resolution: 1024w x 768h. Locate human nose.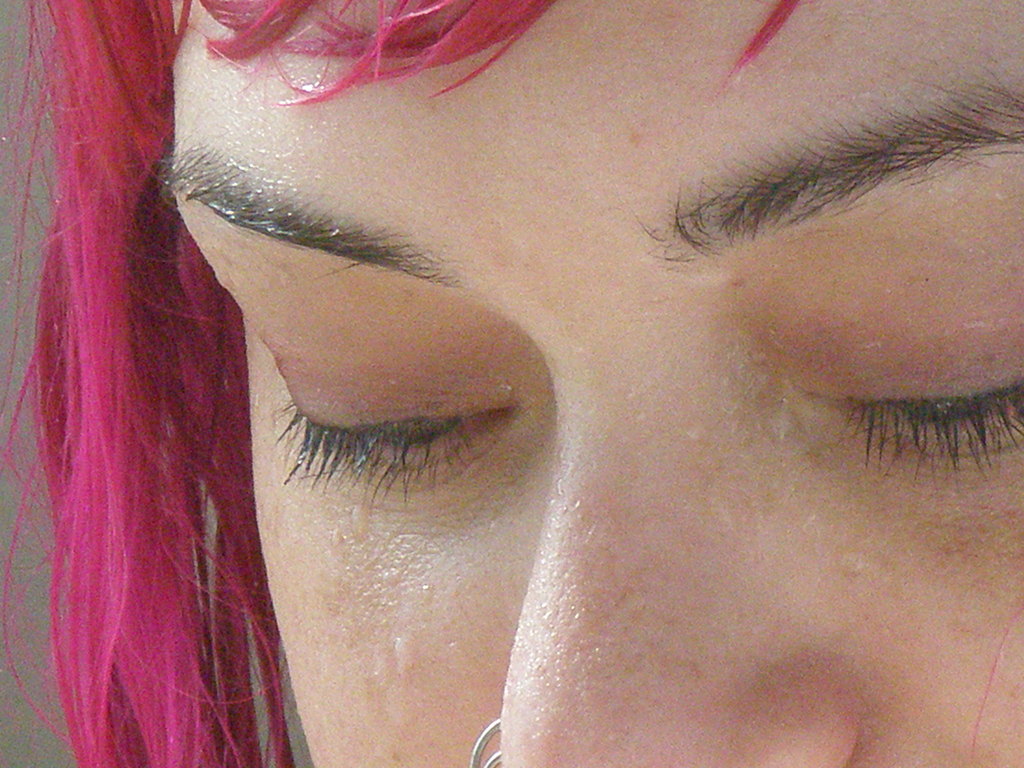
locate(497, 371, 860, 767).
